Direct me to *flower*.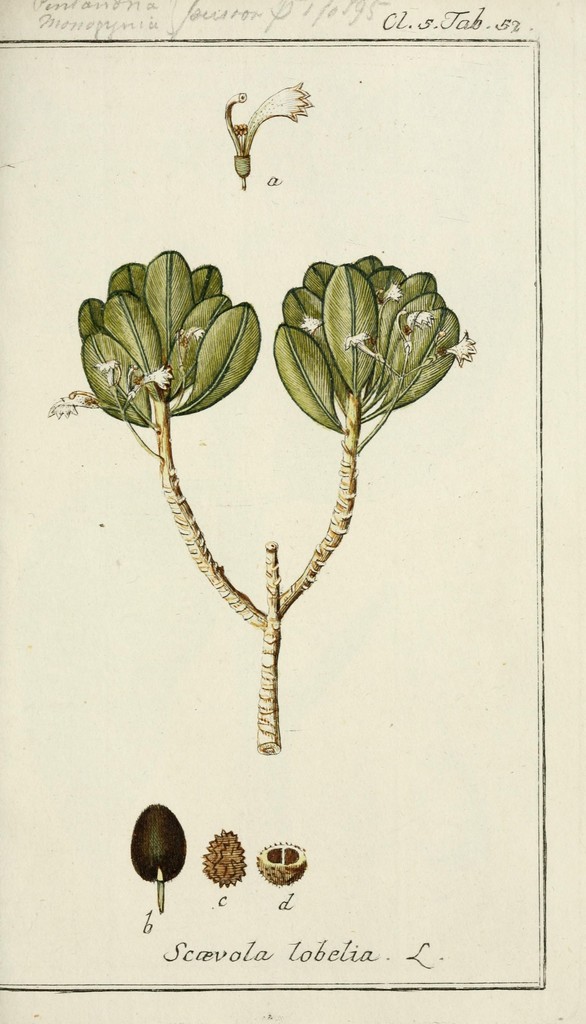
Direction: <region>378, 285, 402, 305</region>.
